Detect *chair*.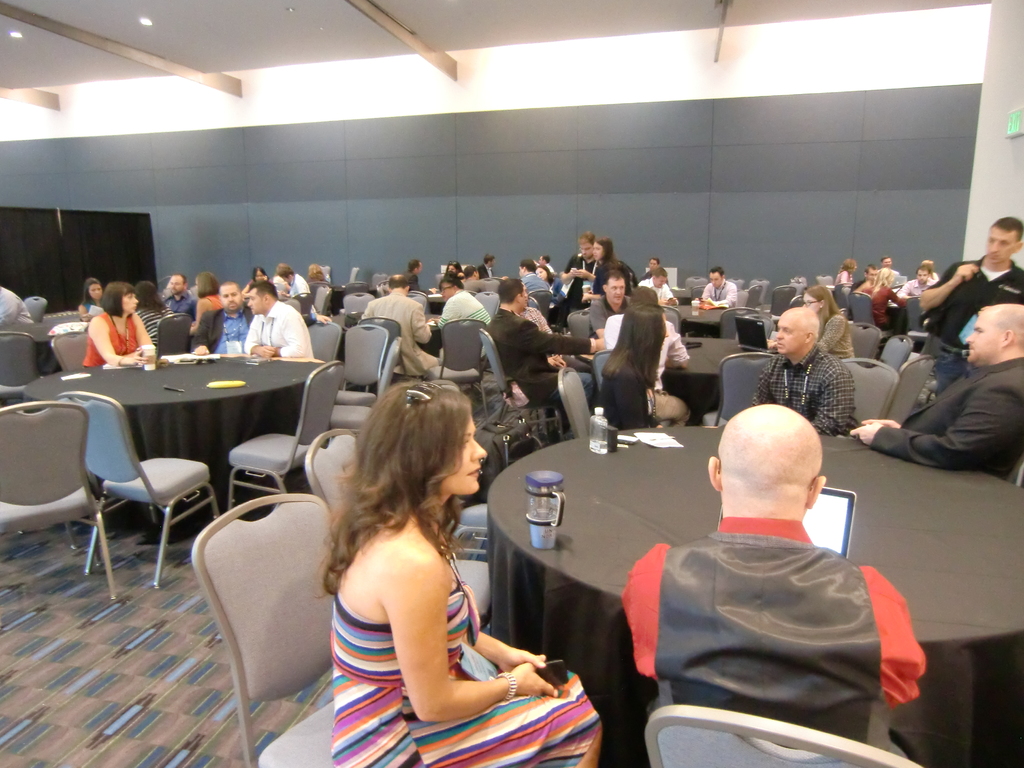
Detected at <box>430,318,495,412</box>.
